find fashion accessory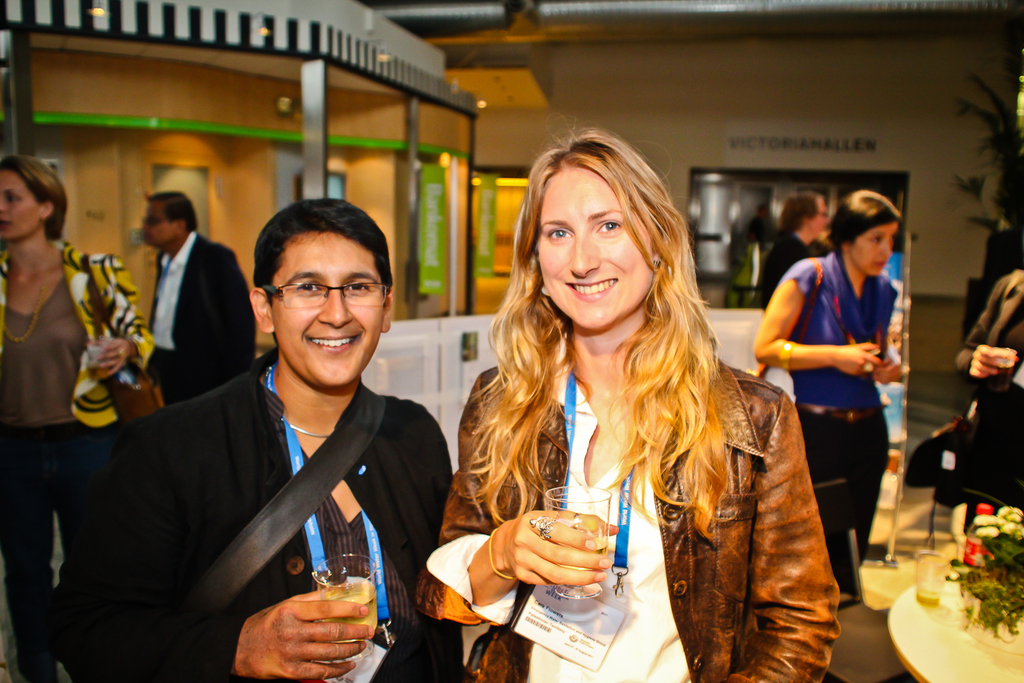
l=59, t=240, r=160, b=430
